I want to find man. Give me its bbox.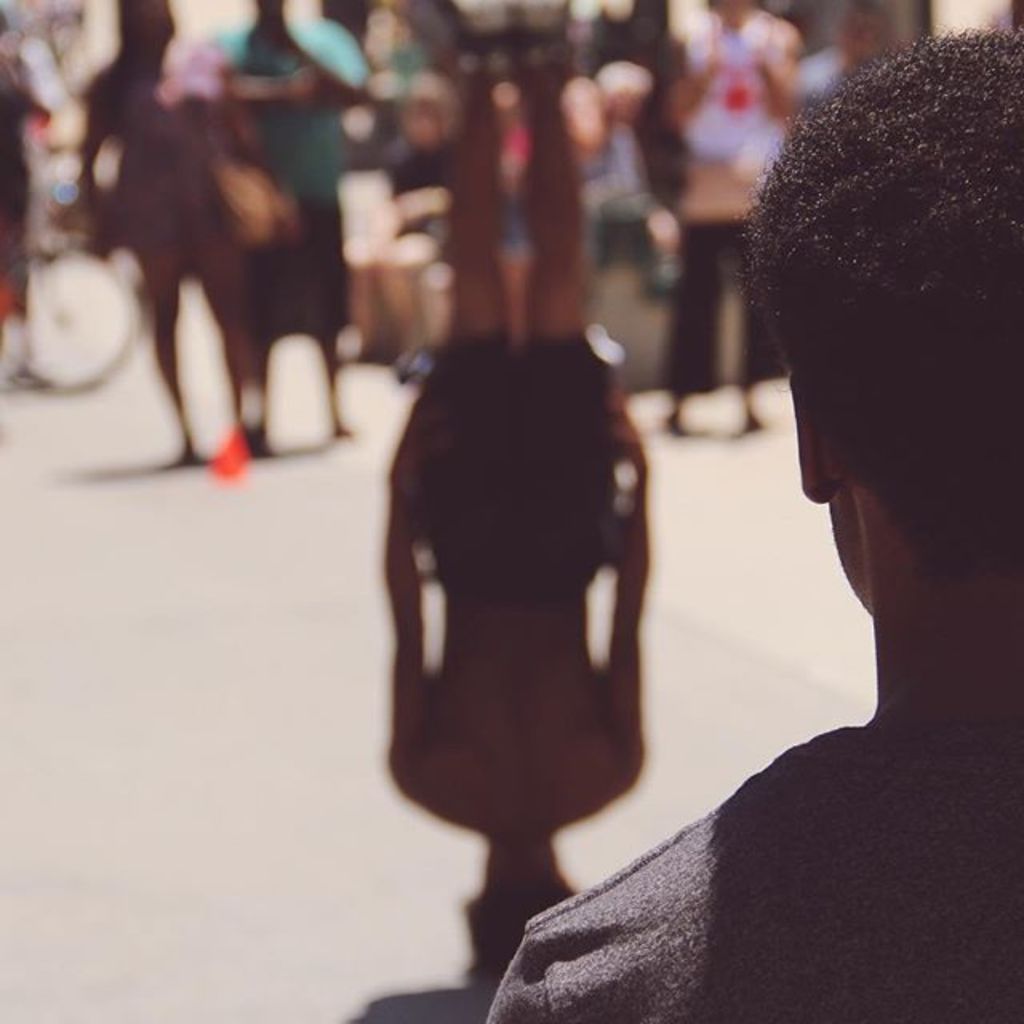
region(486, 26, 1022, 1022).
